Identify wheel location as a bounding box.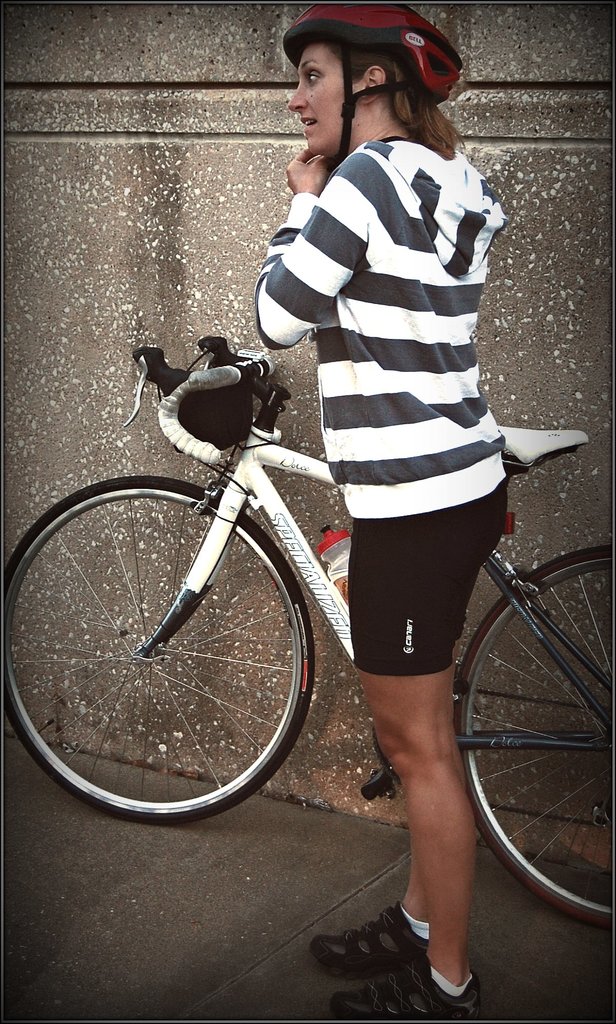
select_region(13, 483, 322, 819).
